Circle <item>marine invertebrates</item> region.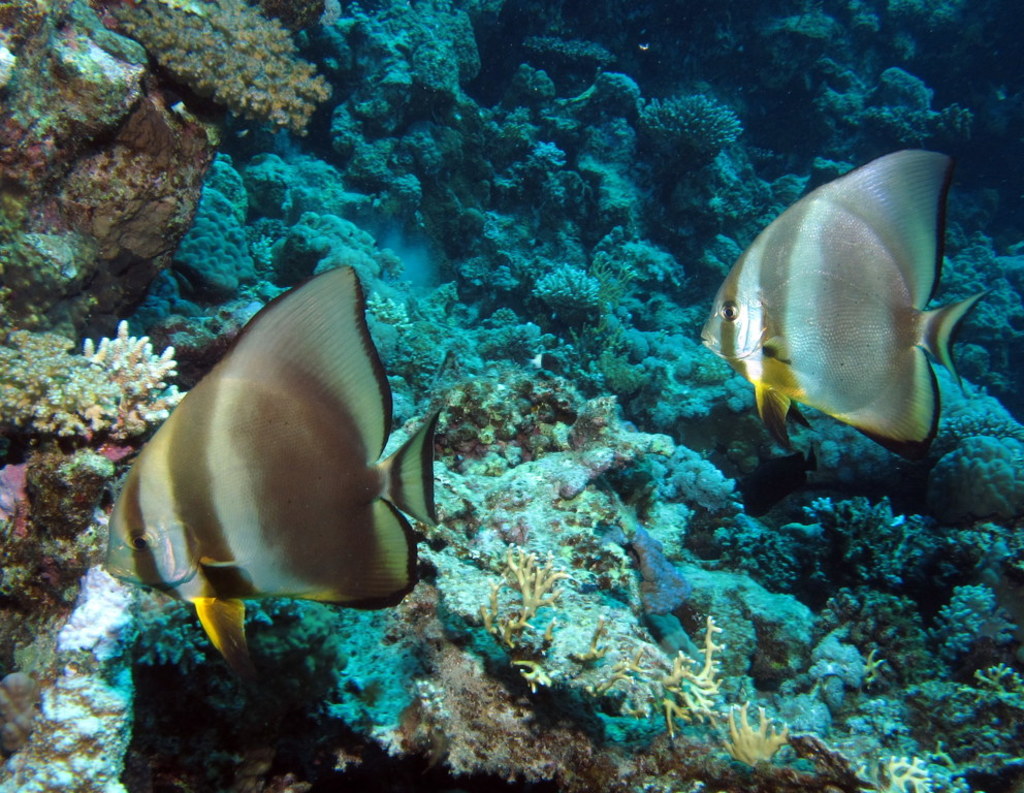
Region: [x1=548, y1=296, x2=631, y2=385].
